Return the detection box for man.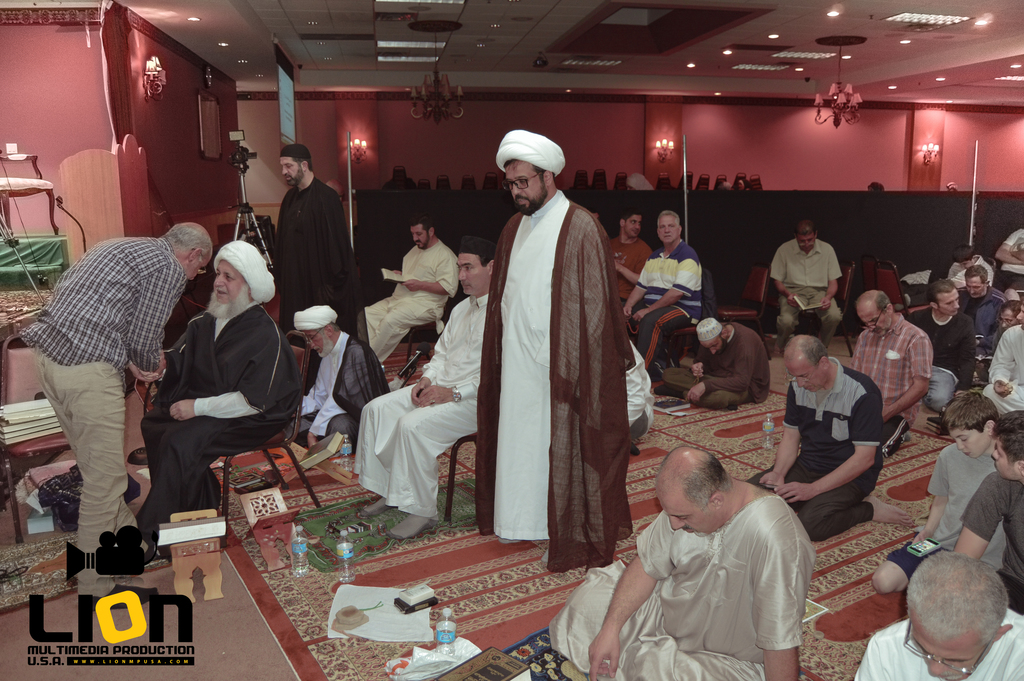
{"left": 289, "top": 291, "right": 394, "bottom": 445}.
